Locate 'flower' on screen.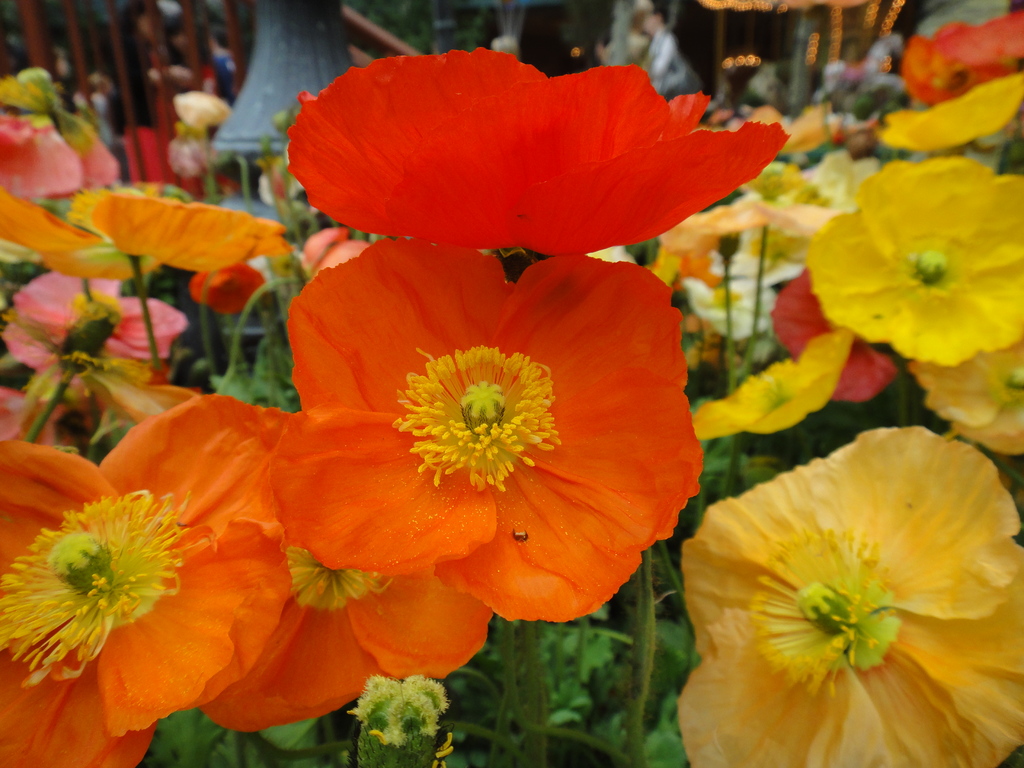
On screen at region(177, 90, 231, 134).
